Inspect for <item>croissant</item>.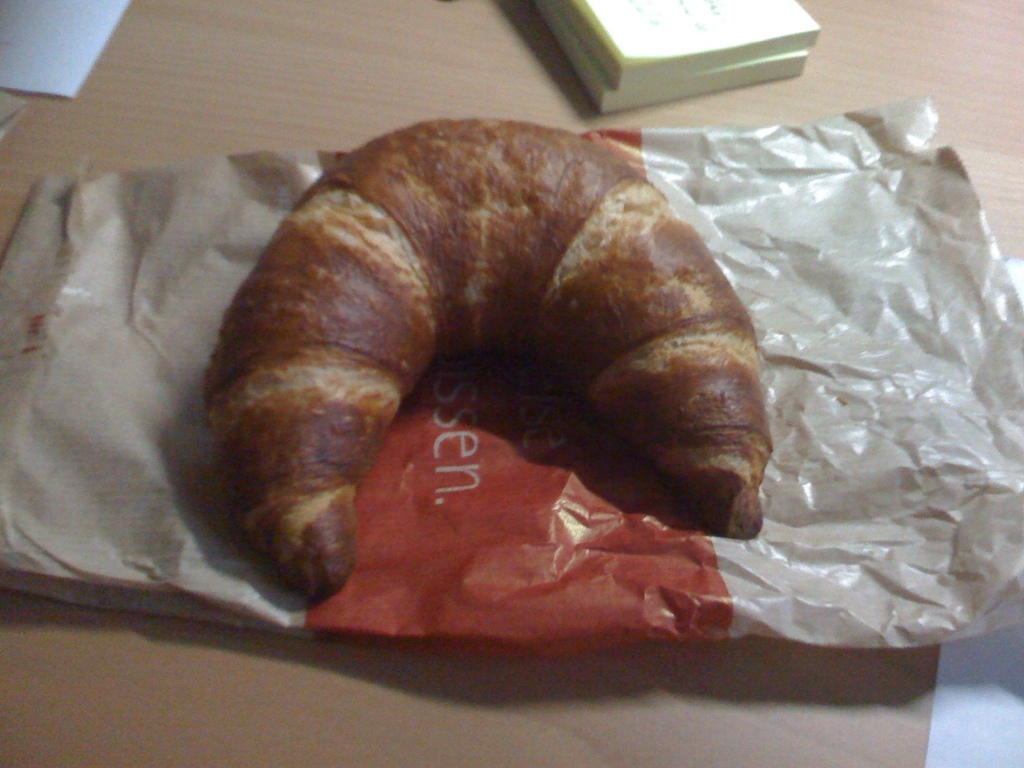
Inspection: 196:119:773:600.
